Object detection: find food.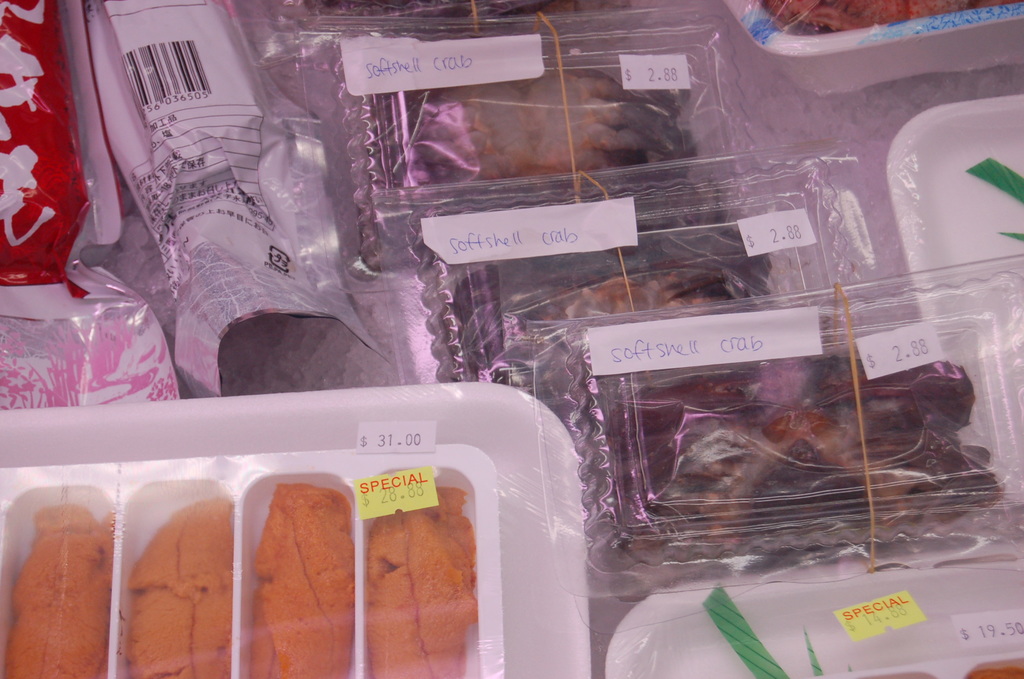
449,251,773,400.
